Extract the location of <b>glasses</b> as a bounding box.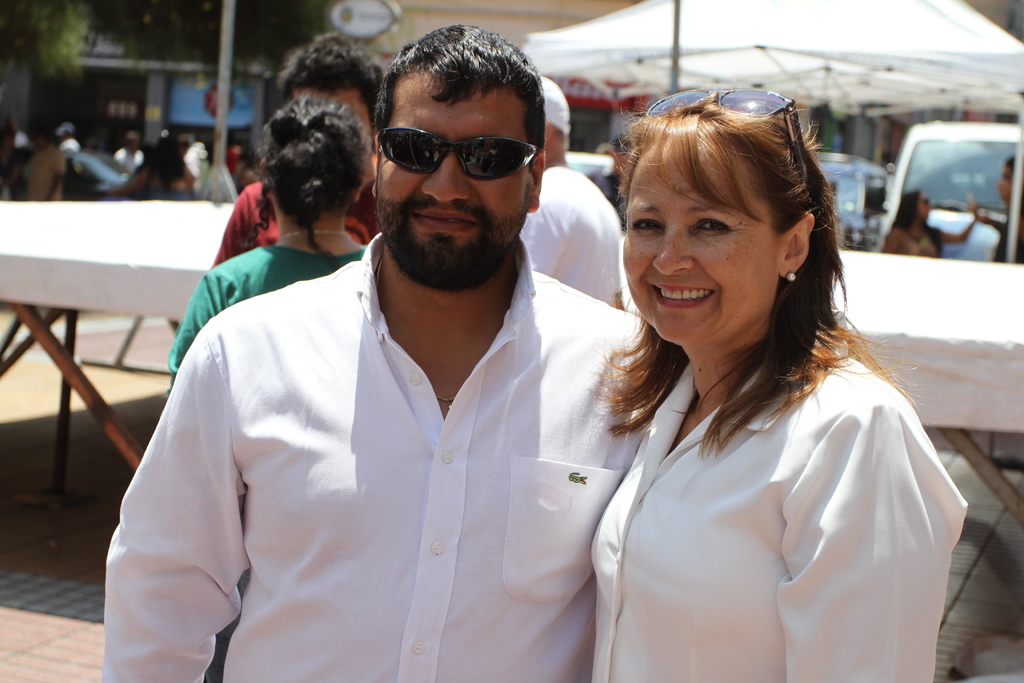
l=644, t=86, r=818, b=188.
